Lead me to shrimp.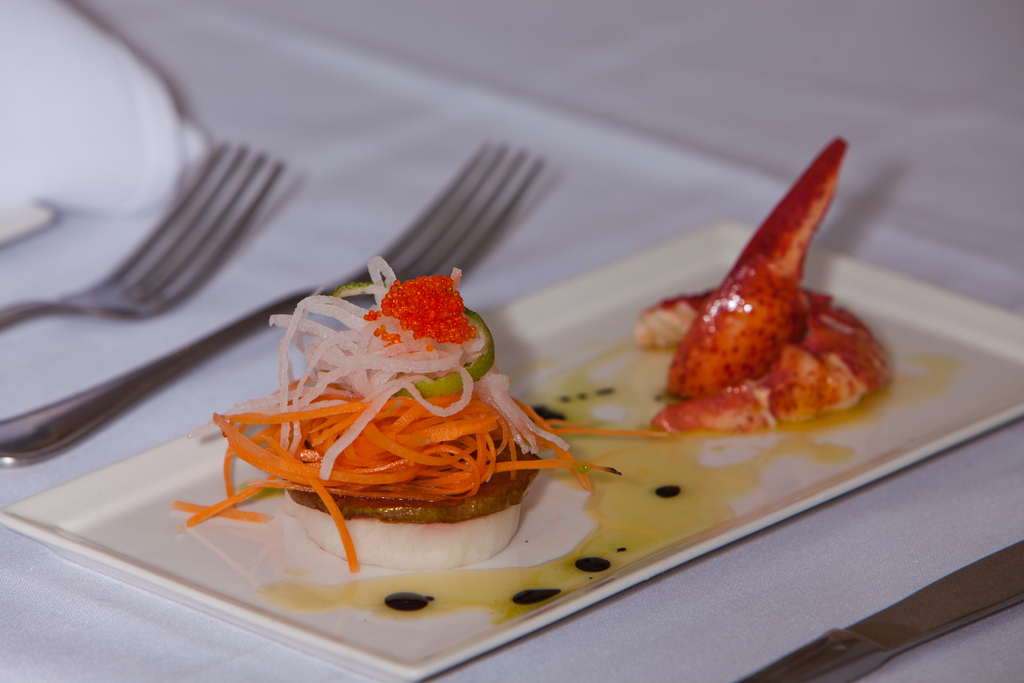
Lead to 666,132,850,393.
